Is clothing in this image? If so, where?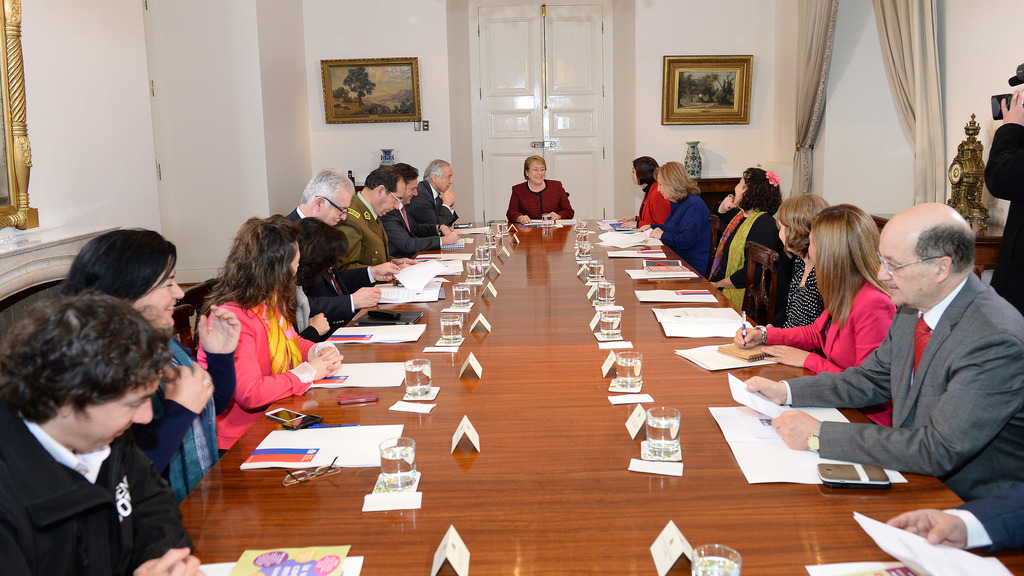
Yes, at (950, 497, 1018, 552).
